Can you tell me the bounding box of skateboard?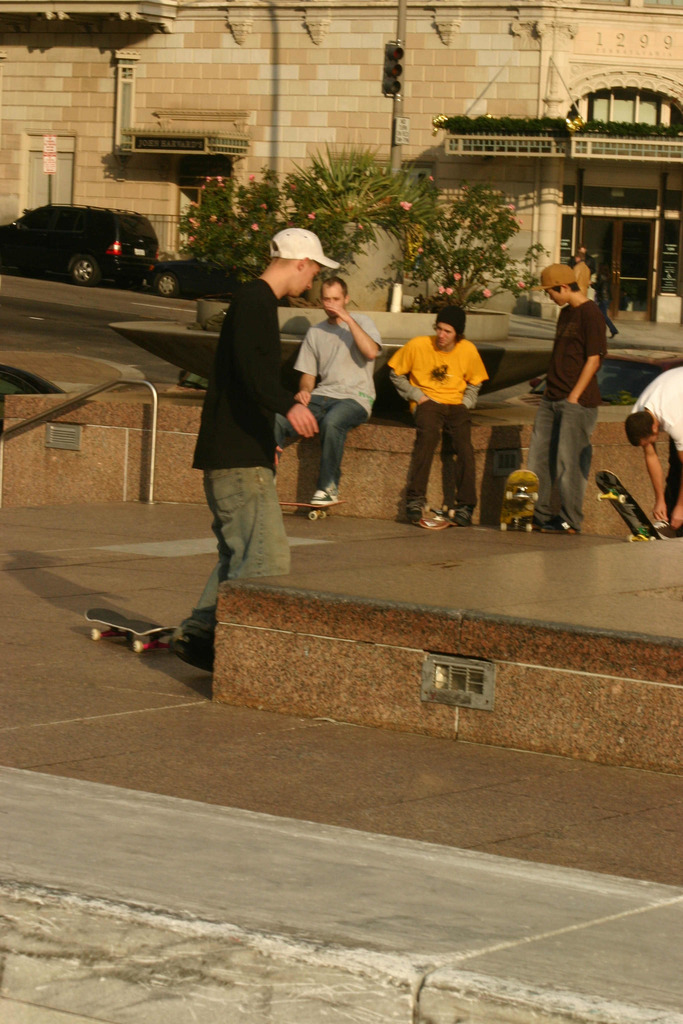
[414,507,465,531].
